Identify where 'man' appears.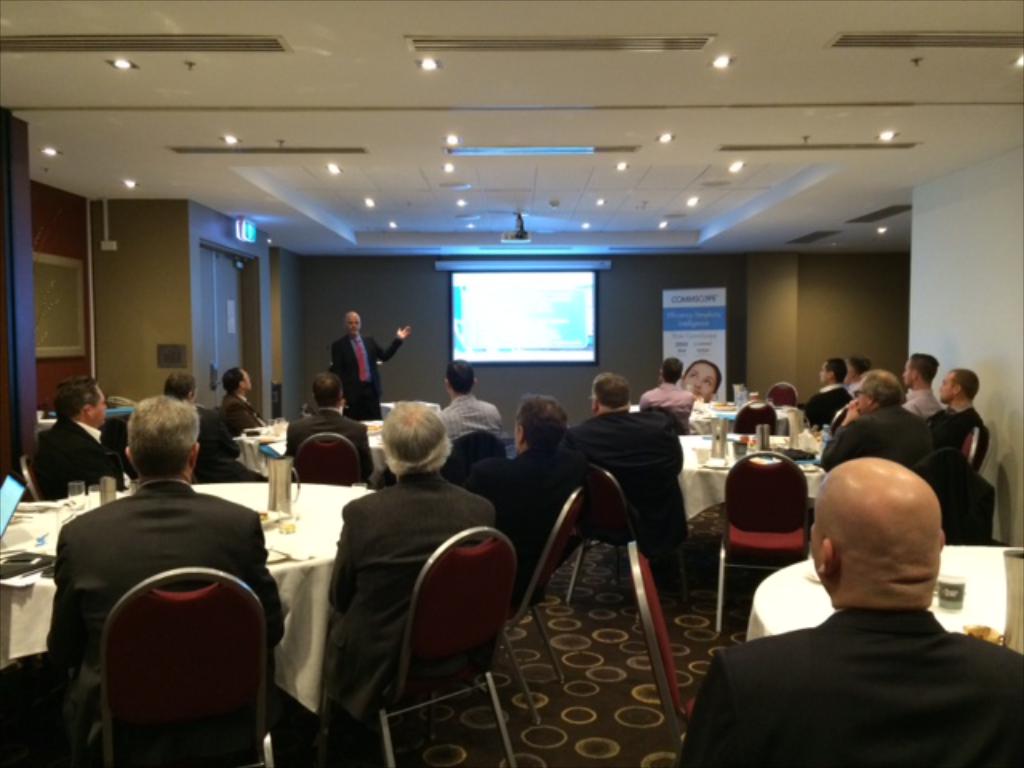
Appears at {"x1": 674, "y1": 453, "x2": 1022, "y2": 766}.
